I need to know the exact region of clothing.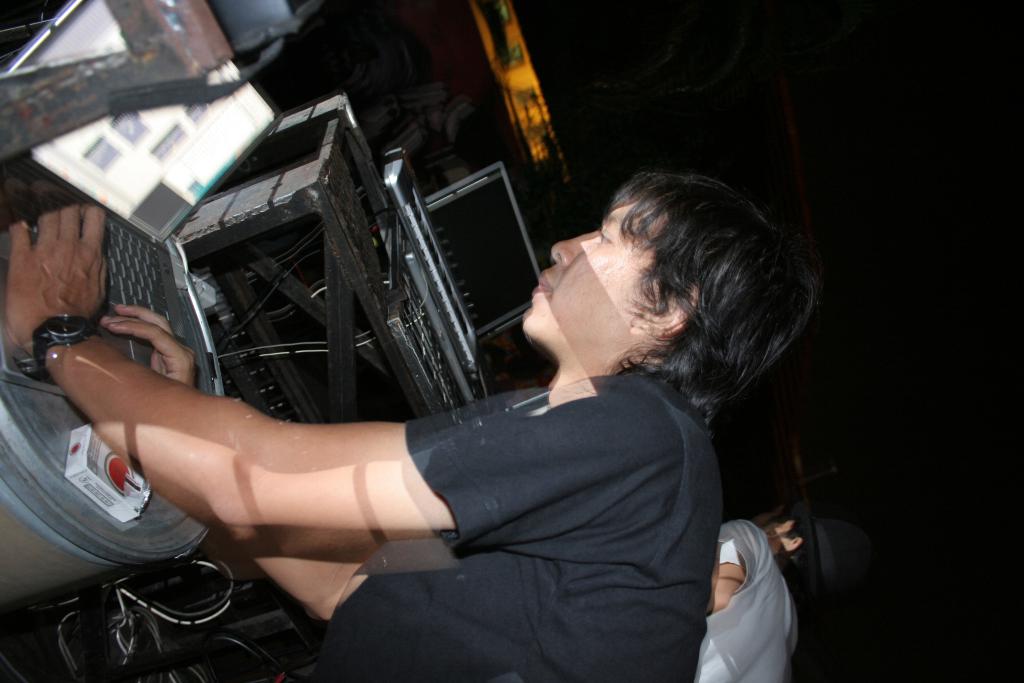
Region: 308/261/802/682.
